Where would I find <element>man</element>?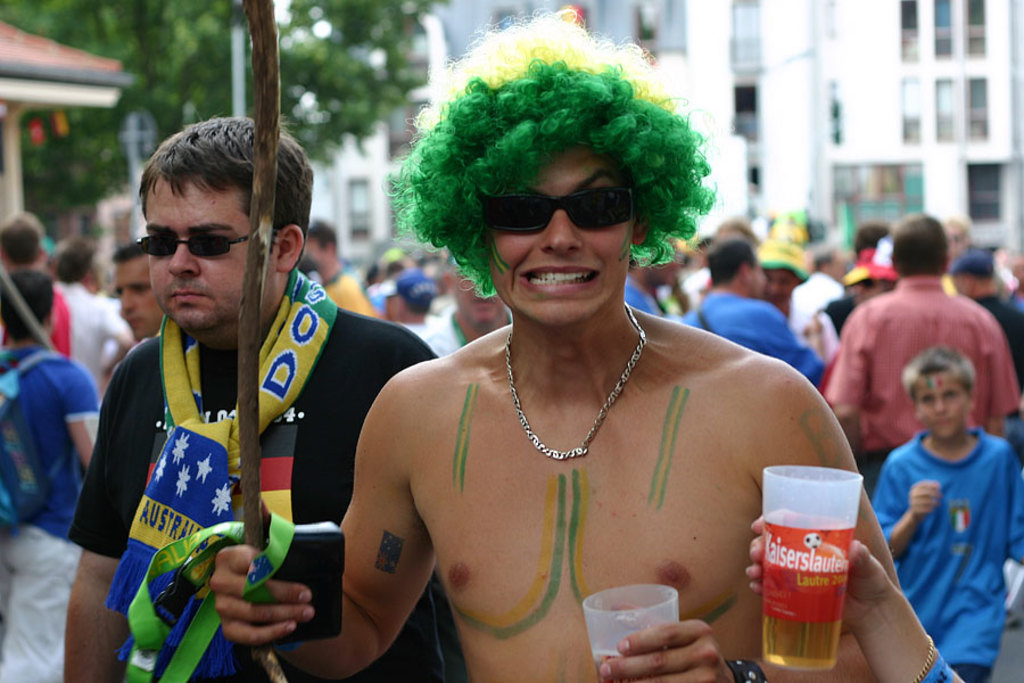
At [left=112, top=247, right=171, bottom=343].
